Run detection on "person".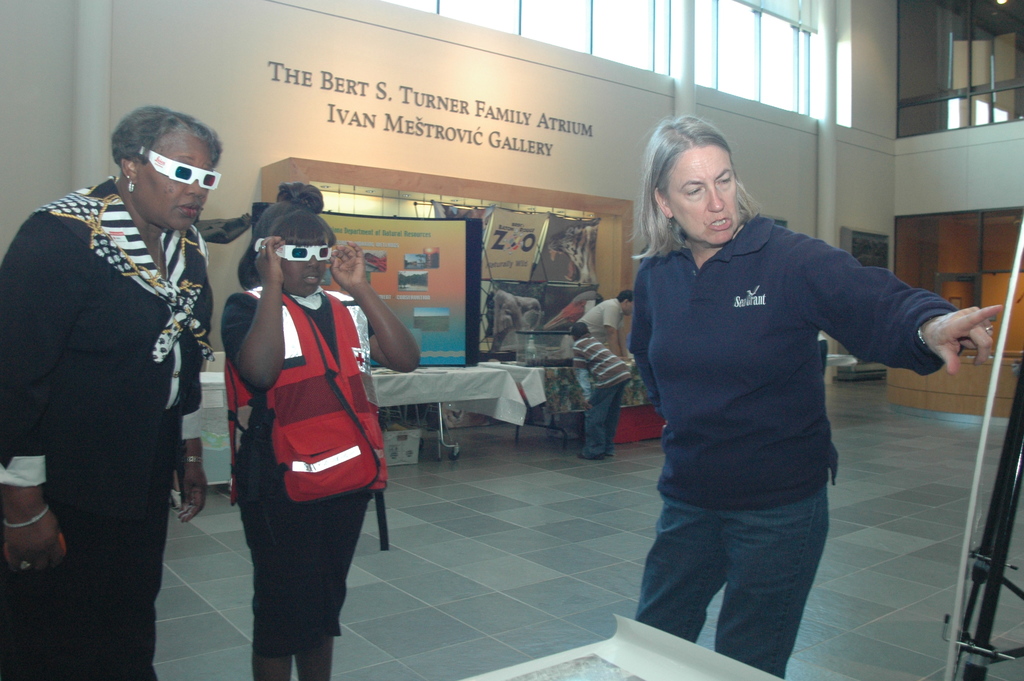
Result: BBox(579, 291, 624, 338).
